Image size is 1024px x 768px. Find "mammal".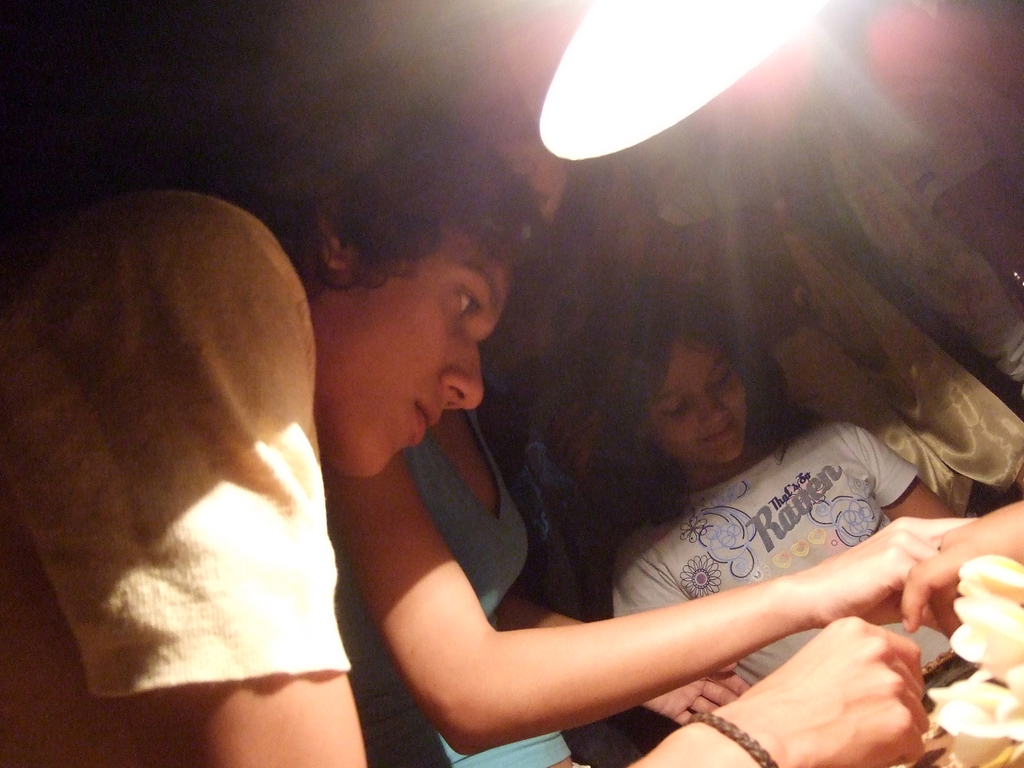
(x1=0, y1=94, x2=979, y2=767).
